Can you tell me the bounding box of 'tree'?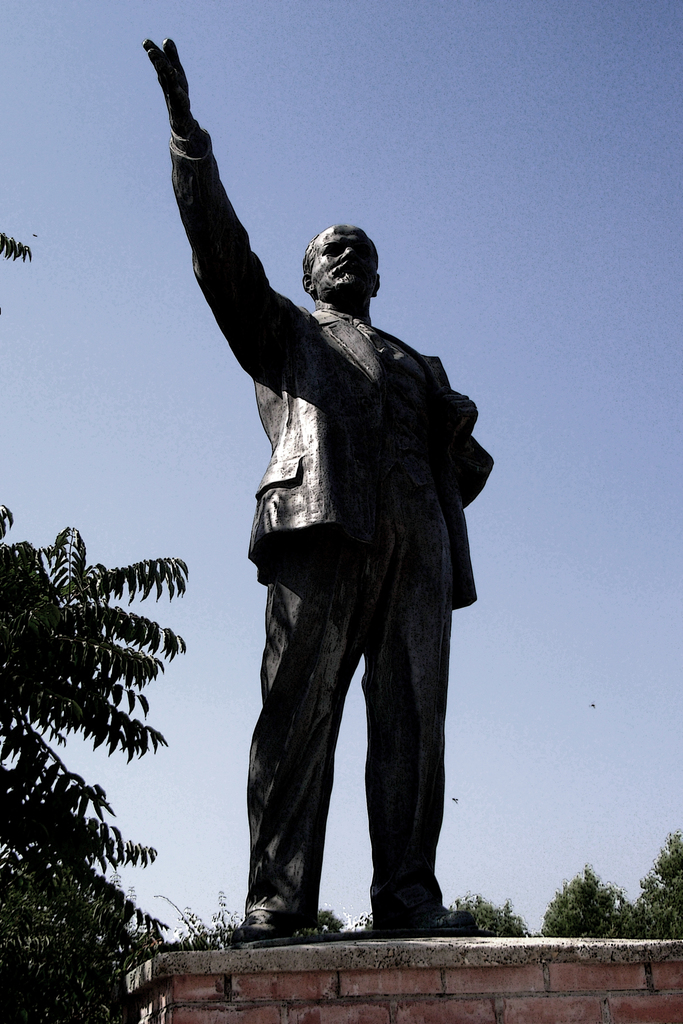
[445,890,534,941].
